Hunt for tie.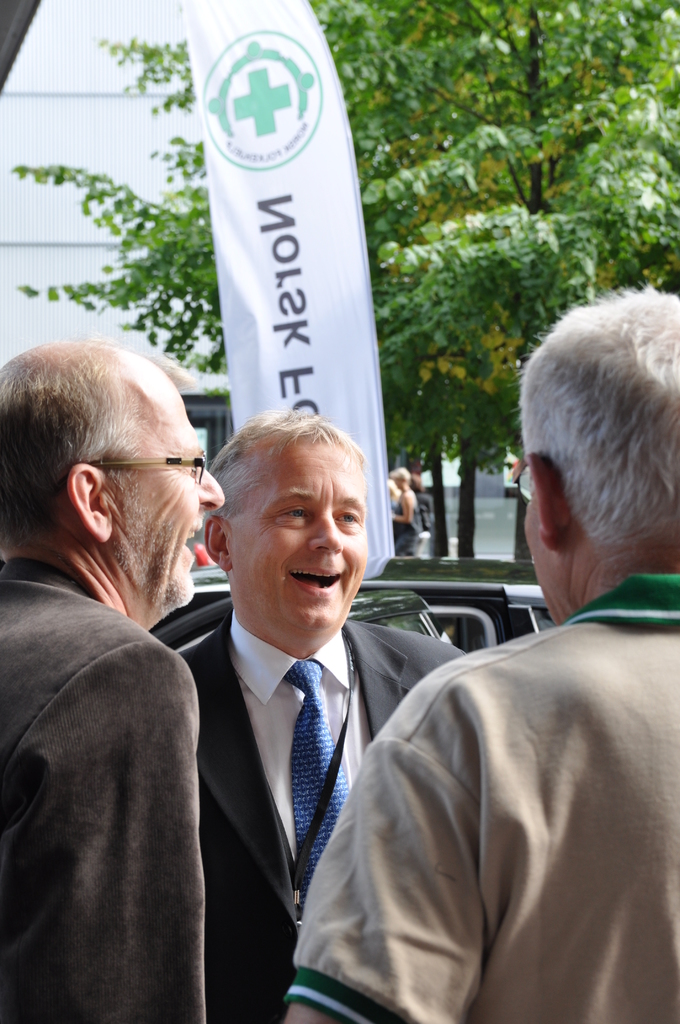
Hunted down at 283:662:348:892.
